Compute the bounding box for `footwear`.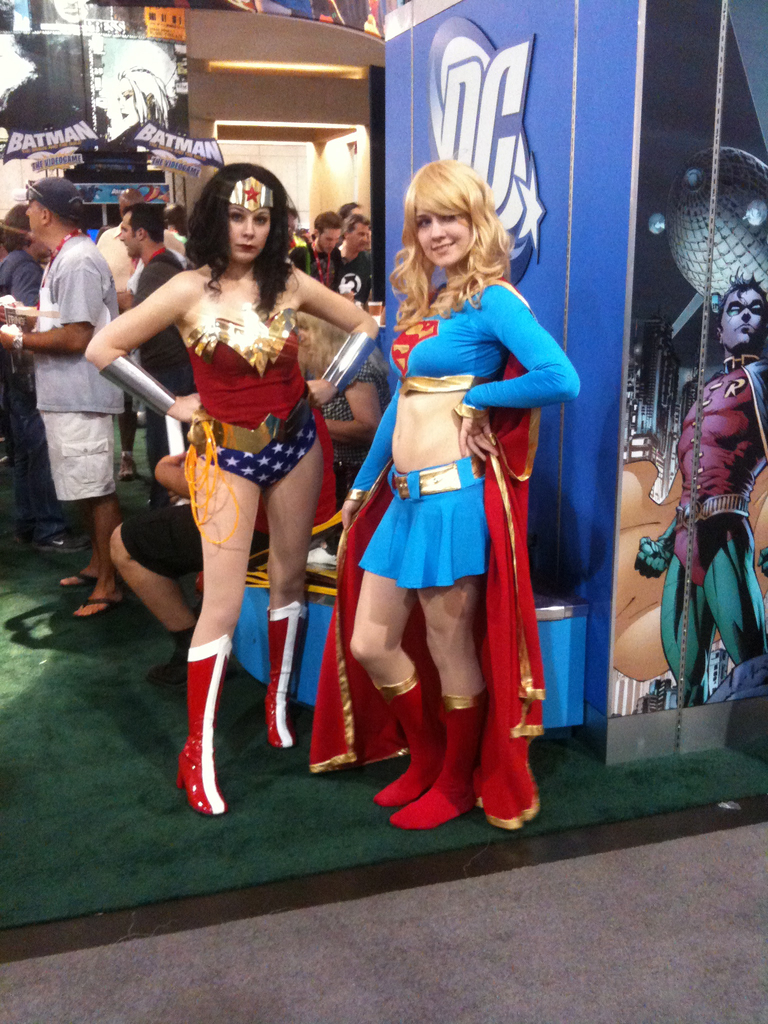
Rect(31, 529, 85, 557).
